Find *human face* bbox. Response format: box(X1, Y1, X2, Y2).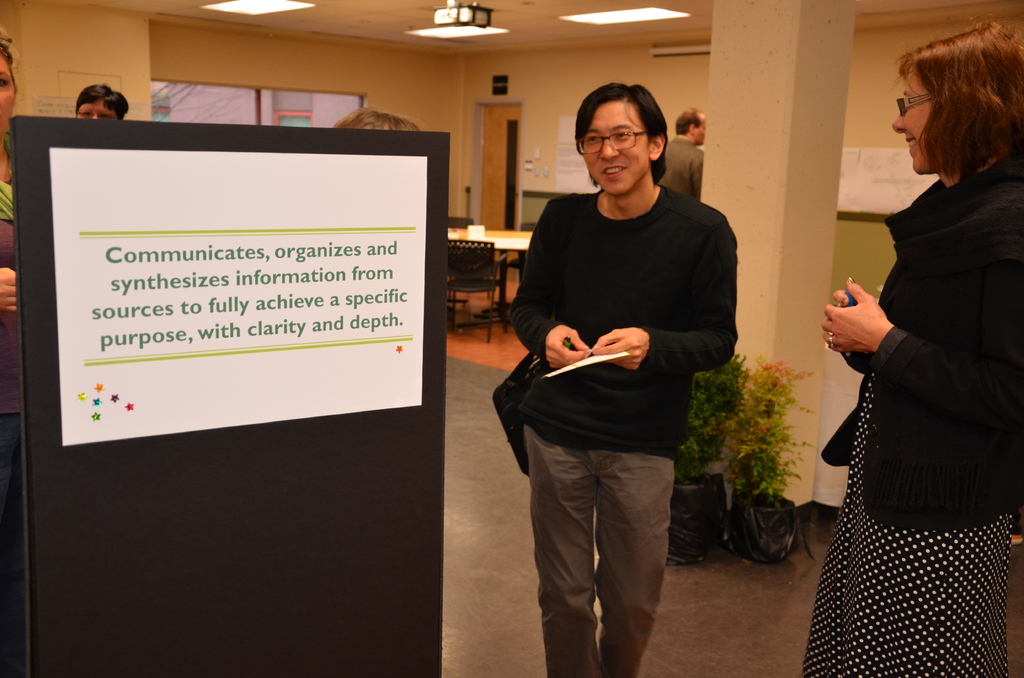
box(582, 101, 650, 193).
